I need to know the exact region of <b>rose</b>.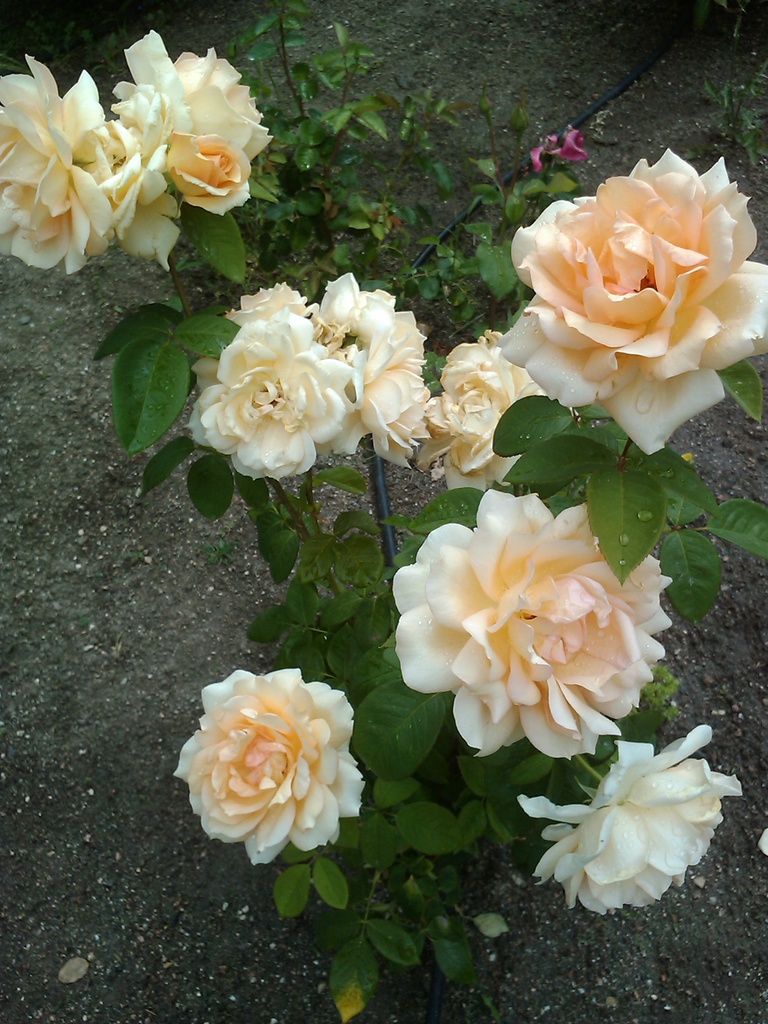
Region: (0,26,278,273).
